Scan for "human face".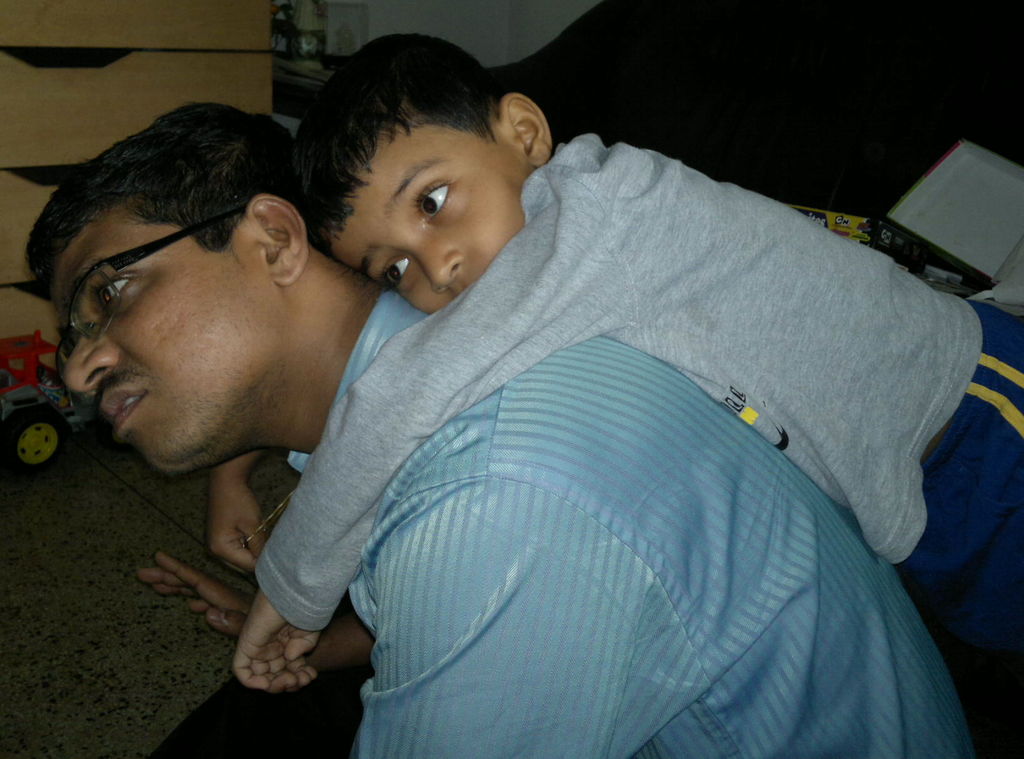
Scan result: <box>55,215,275,474</box>.
